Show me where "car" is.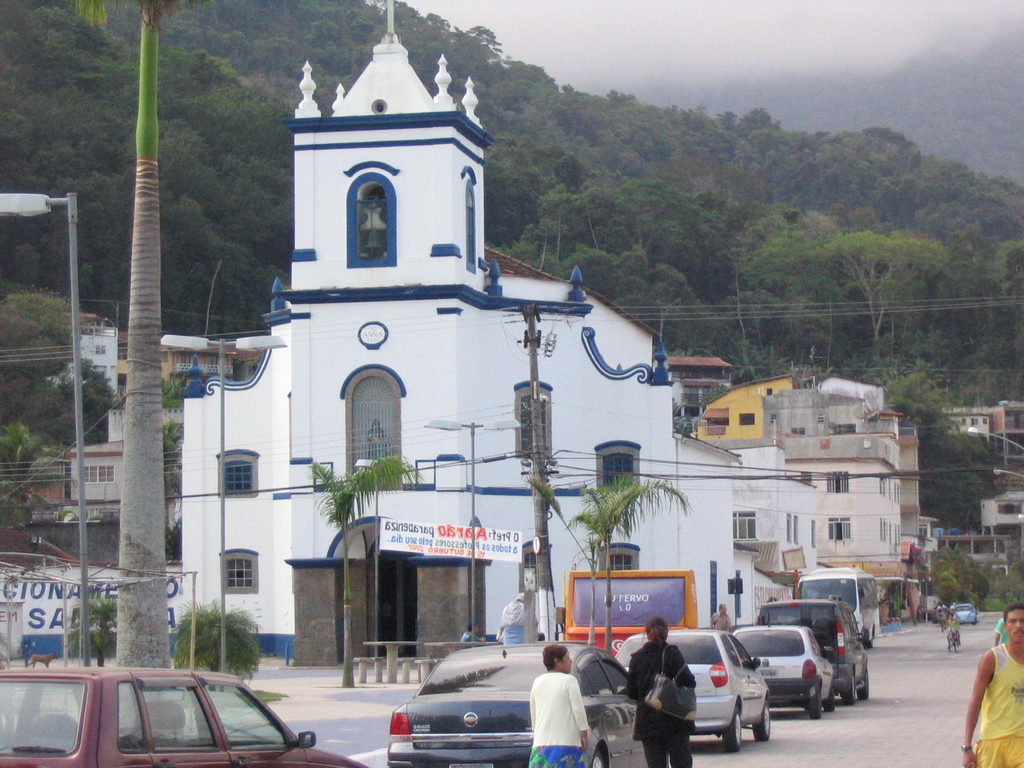
"car" is at (0,666,371,767).
